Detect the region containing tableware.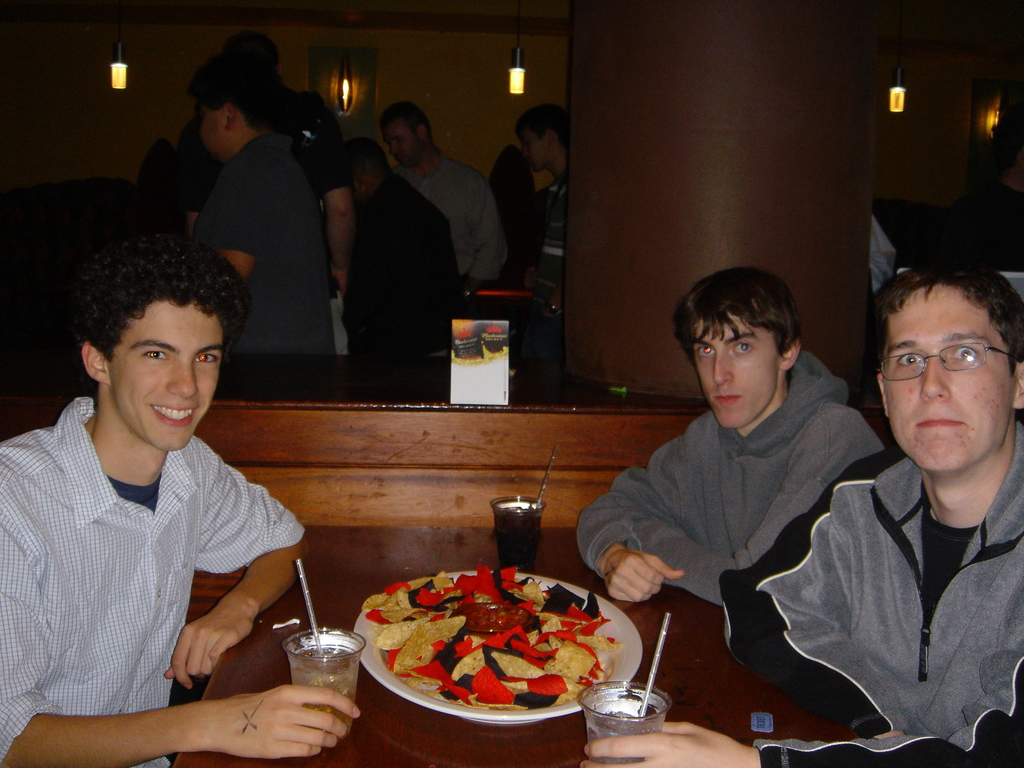
{"left": 574, "top": 614, "right": 680, "bottom": 767}.
